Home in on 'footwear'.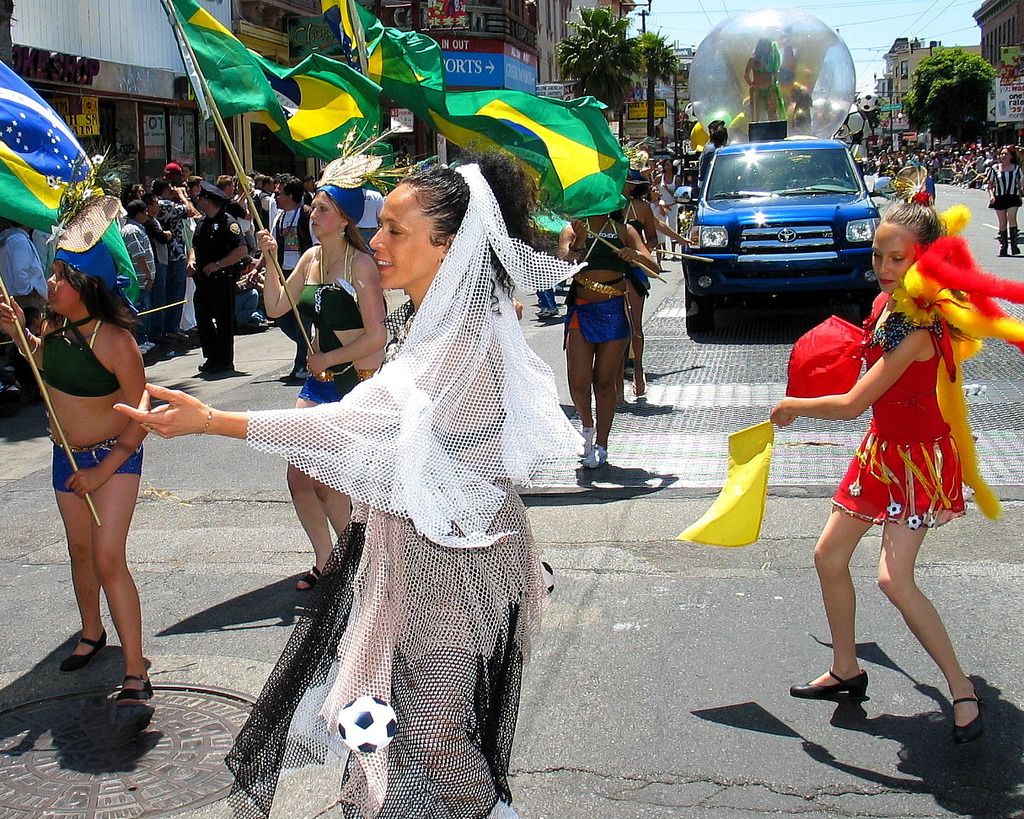
Homed in at (59,628,106,673).
